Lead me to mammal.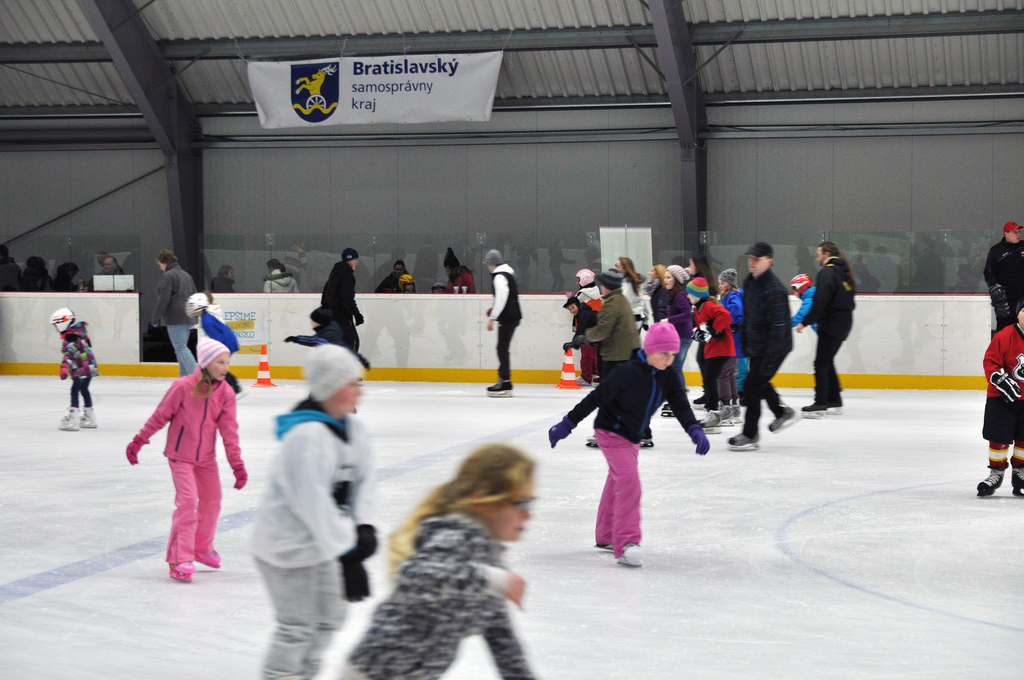
Lead to select_region(122, 310, 251, 580).
